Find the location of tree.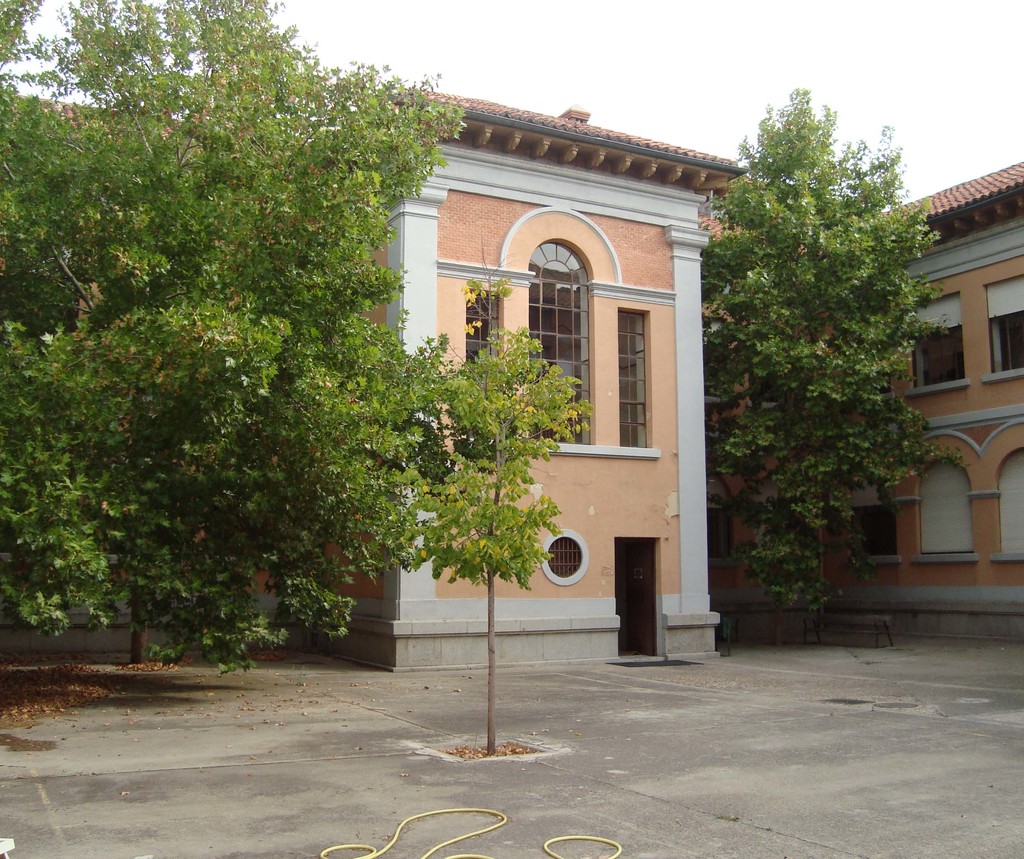
Location: <bbox>0, 0, 449, 678</bbox>.
